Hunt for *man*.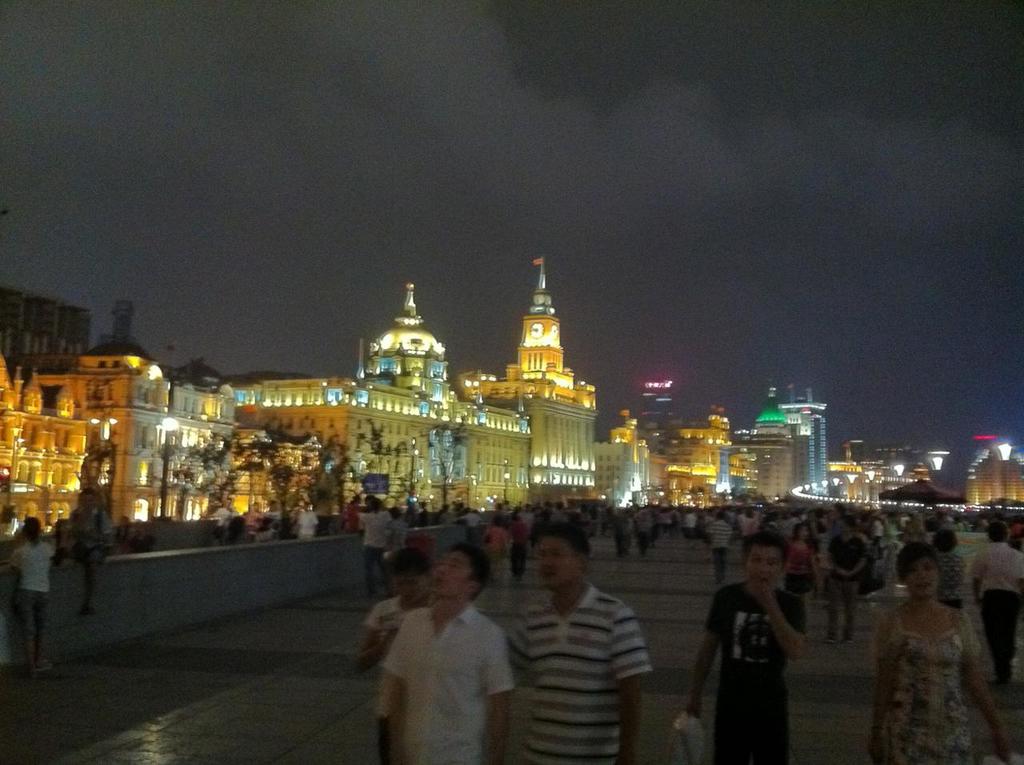
Hunted down at [x1=968, y1=521, x2=1023, y2=682].
